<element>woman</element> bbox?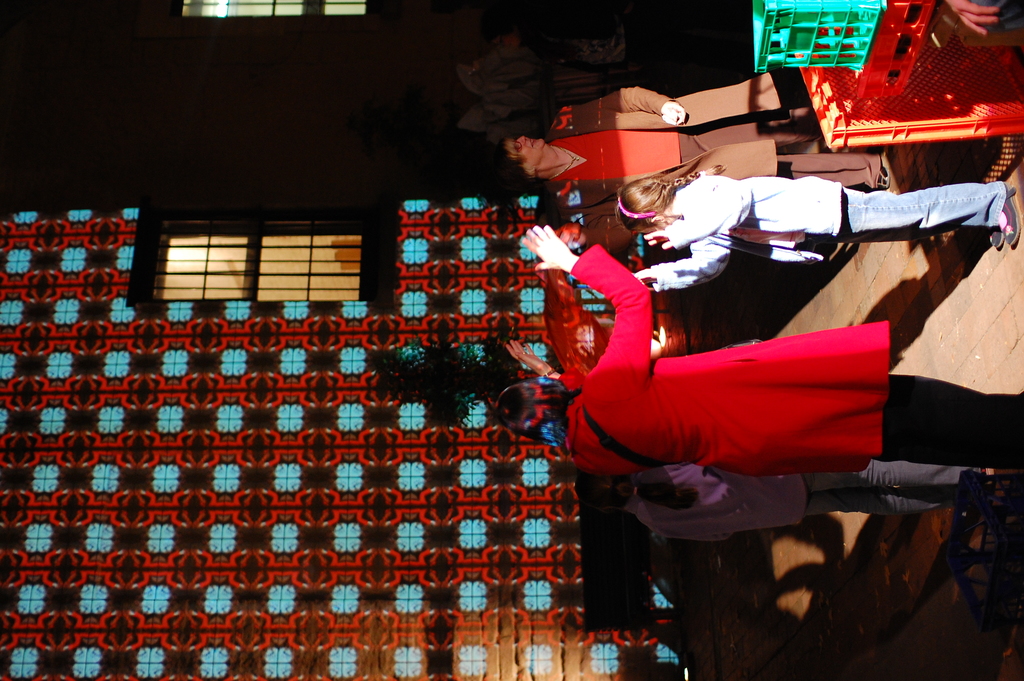
box(497, 223, 1023, 474)
